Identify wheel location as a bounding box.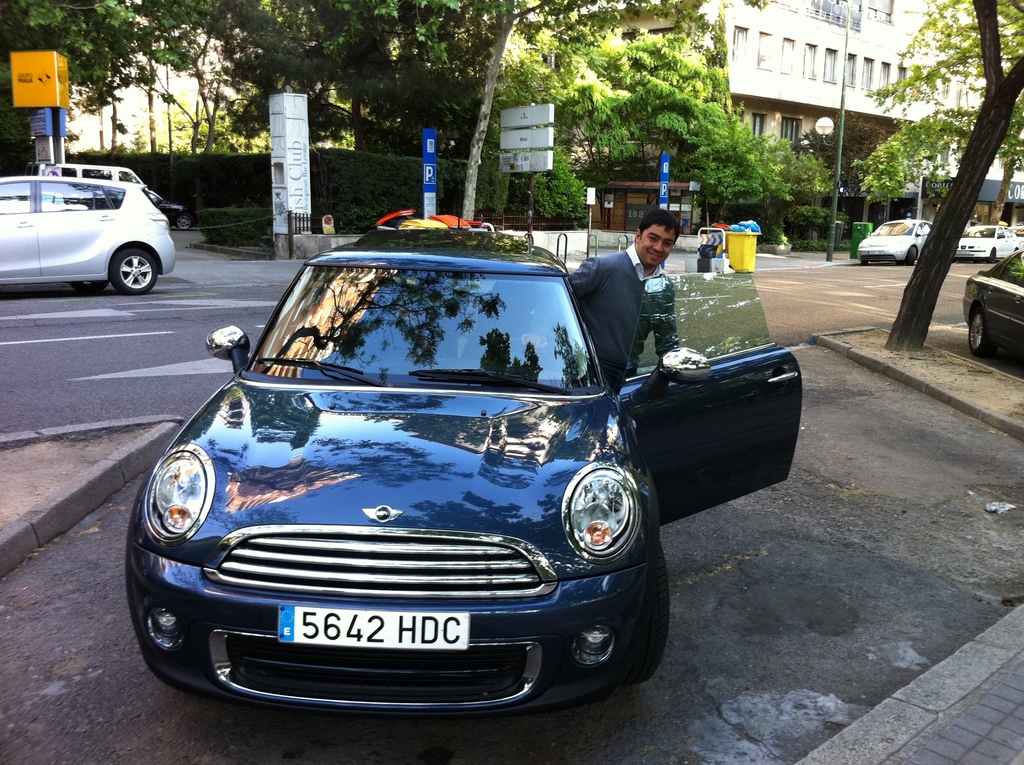
l=70, t=280, r=109, b=293.
